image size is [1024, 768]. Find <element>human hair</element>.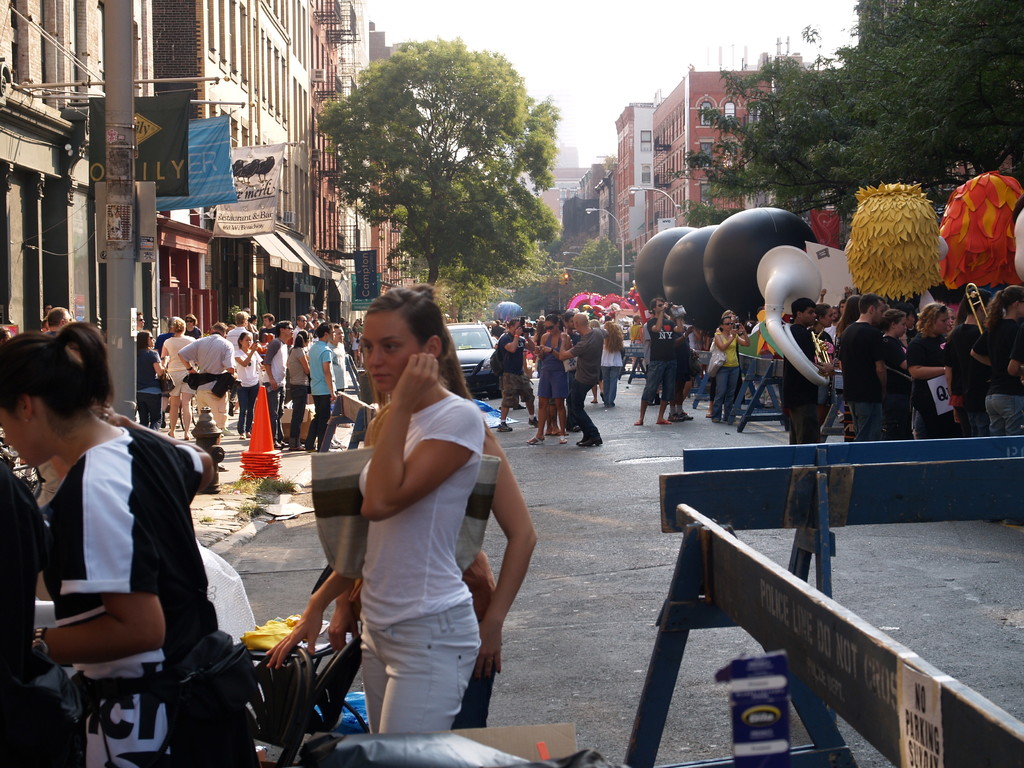
(313, 321, 333, 337).
